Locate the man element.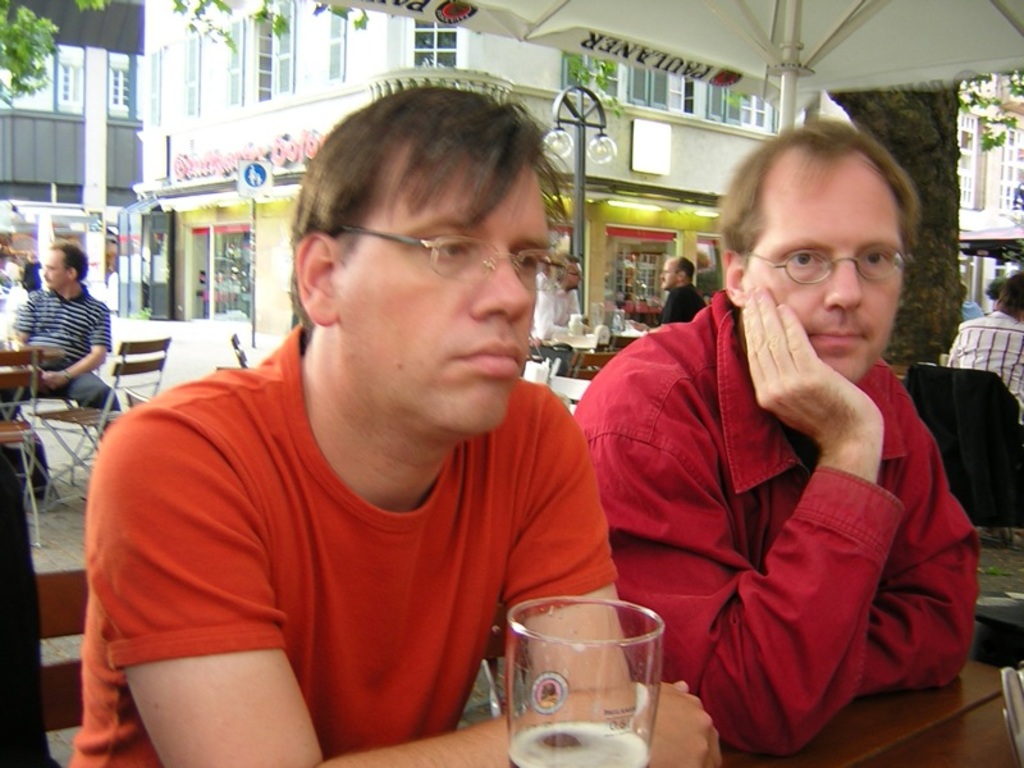
Element bbox: (x1=947, y1=273, x2=1023, y2=429).
